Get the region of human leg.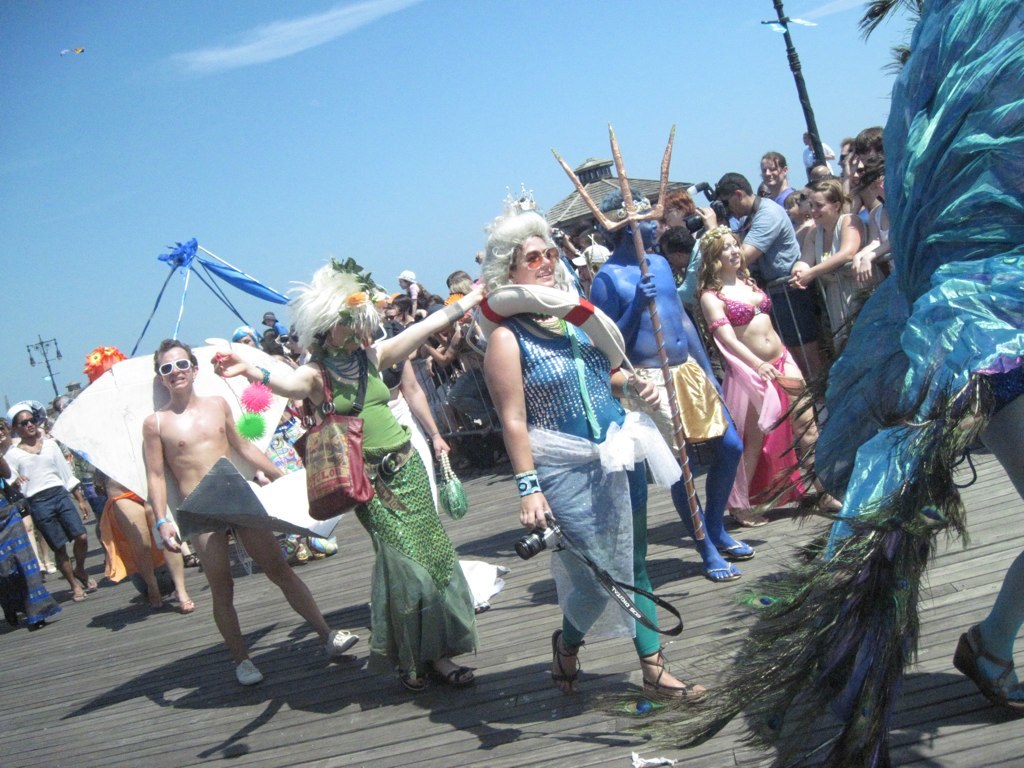
crop(234, 480, 359, 658).
